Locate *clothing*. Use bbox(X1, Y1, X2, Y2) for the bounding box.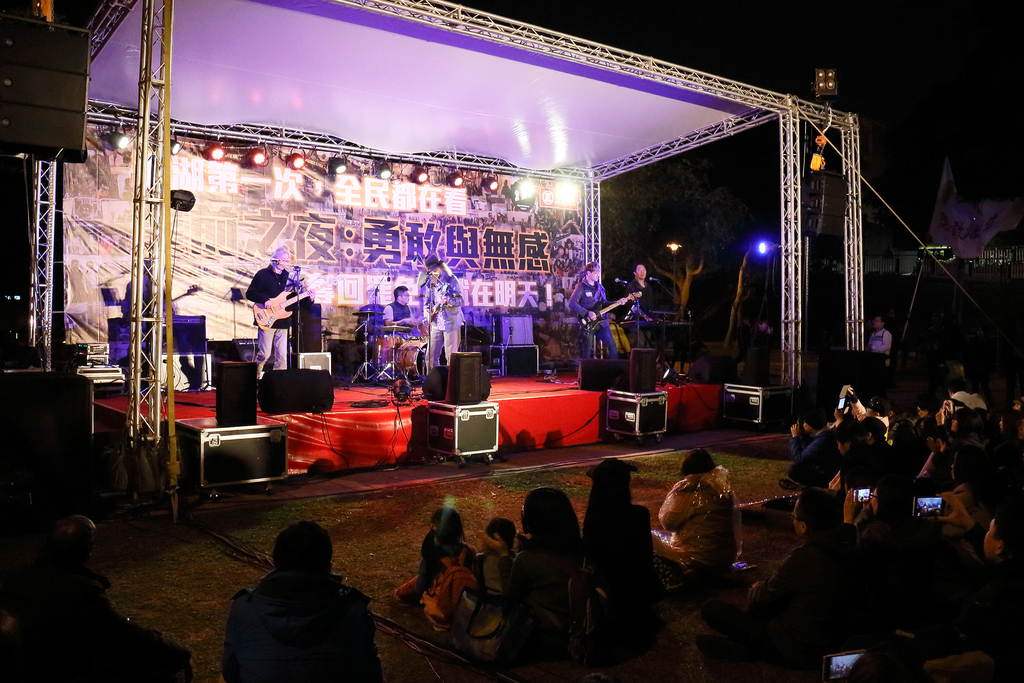
bbox(418, 267, 472, 389).
